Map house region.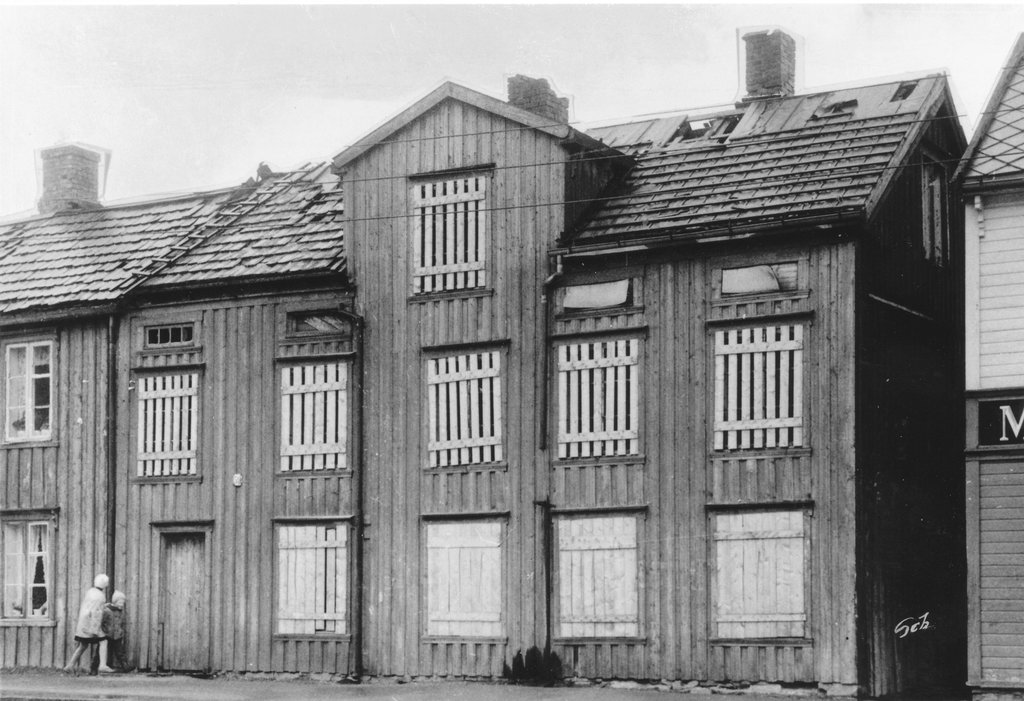
Mapped to (x1=0, y1=25, x2=967, y2=698).
